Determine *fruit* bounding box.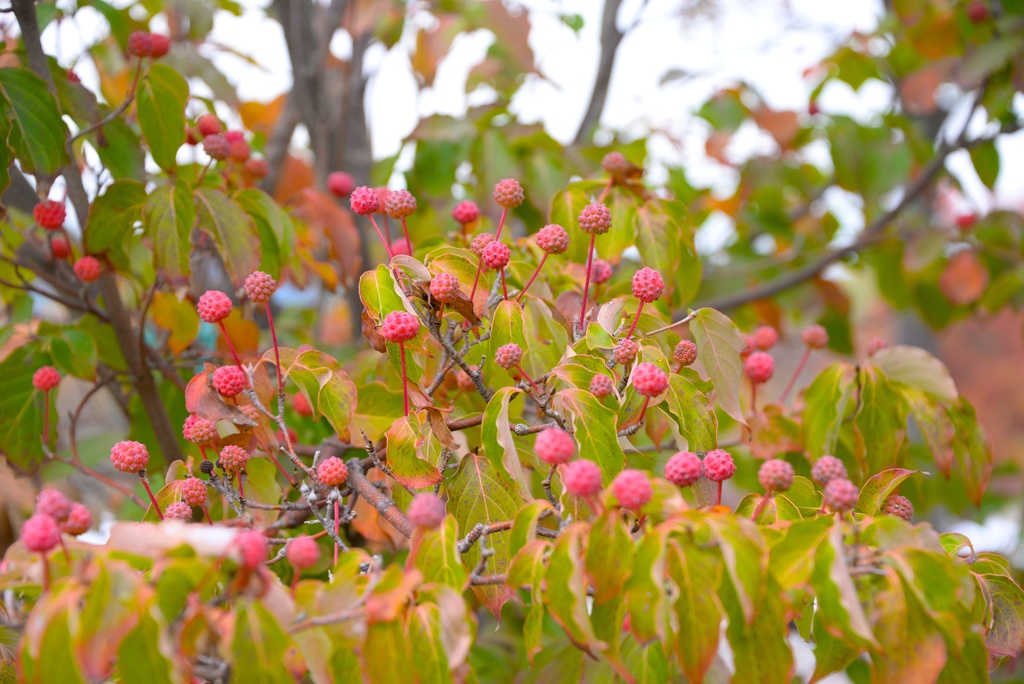
Determined: <region>198, 294, 235, 319</region>.
